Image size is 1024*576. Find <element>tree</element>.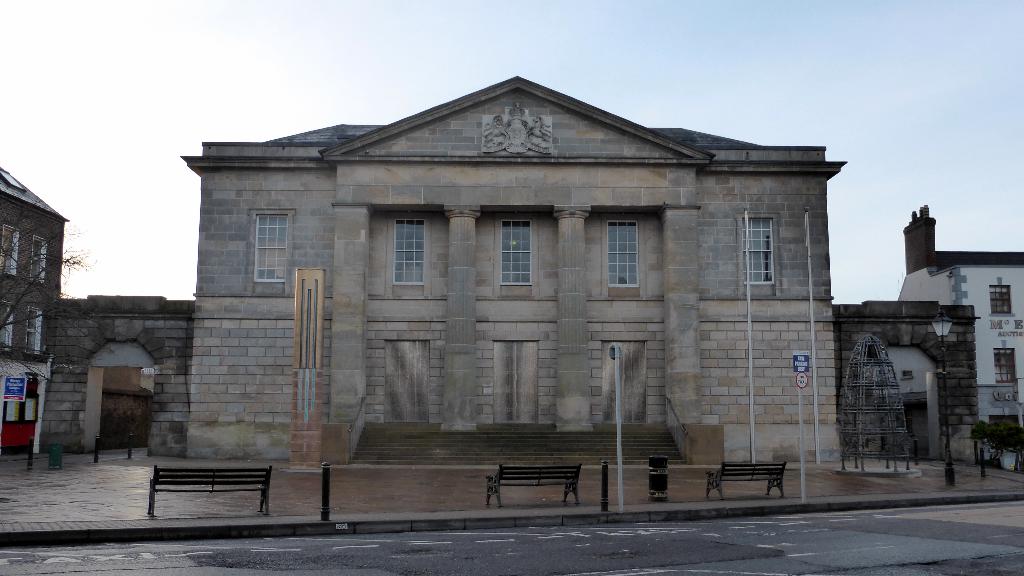
x1=0, y1=201, x2=87, y2=395.
